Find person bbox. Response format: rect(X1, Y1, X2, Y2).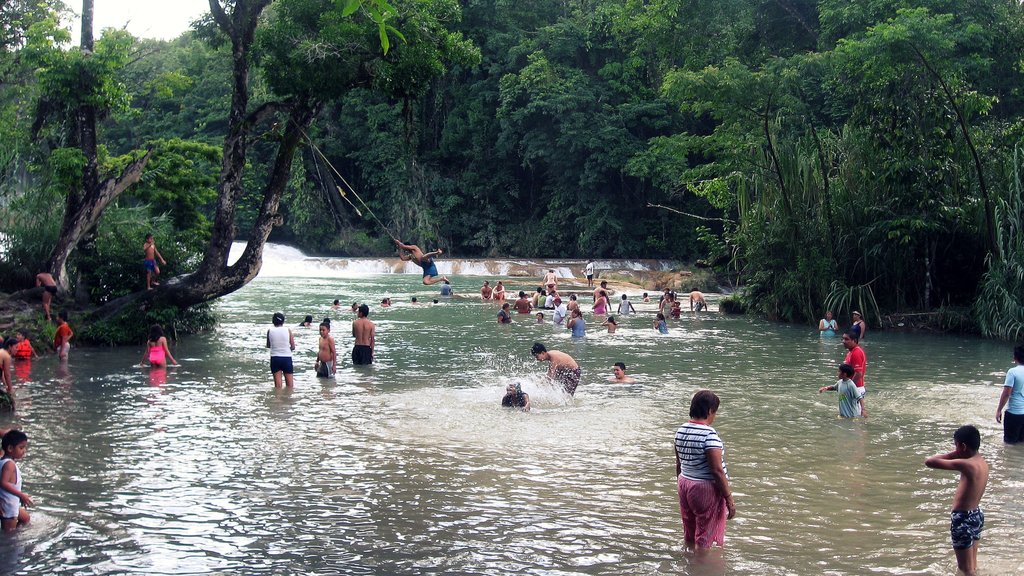
rect(592, 291, 606, 316).
